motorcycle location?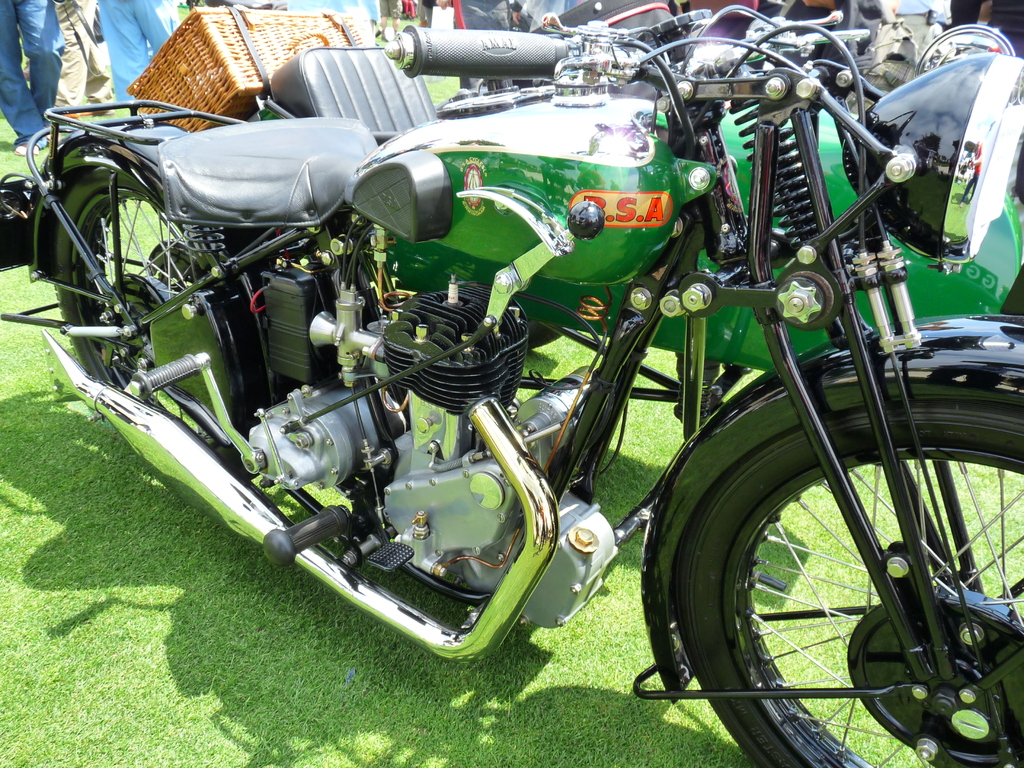
(0, 0, 1002, 749)
